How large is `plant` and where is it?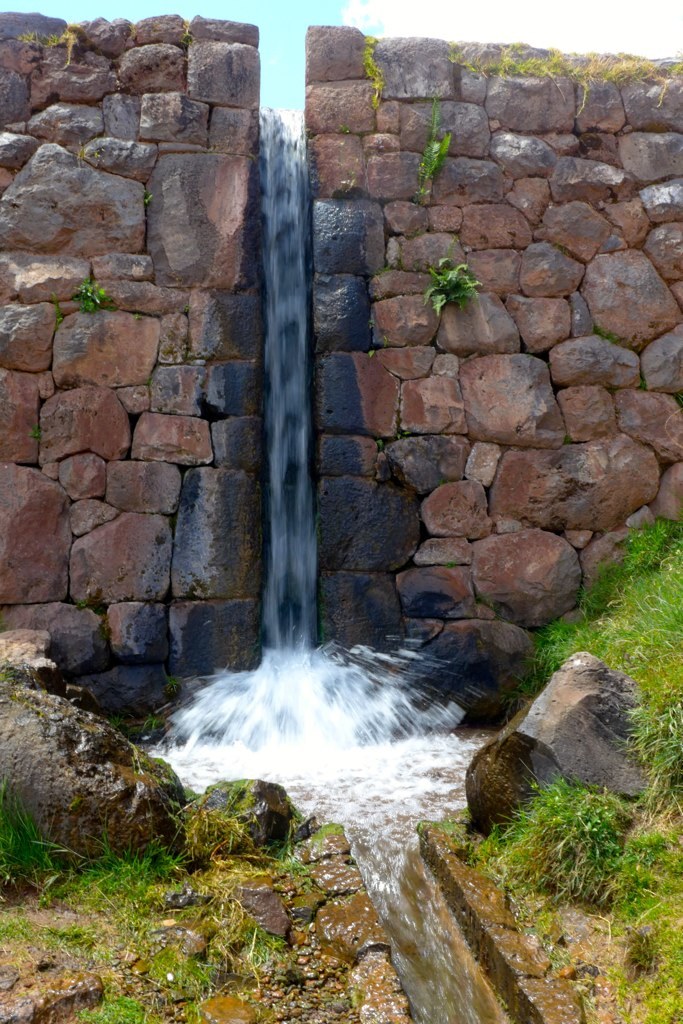
Bounding box: rect(9, 22, 99, 44).
